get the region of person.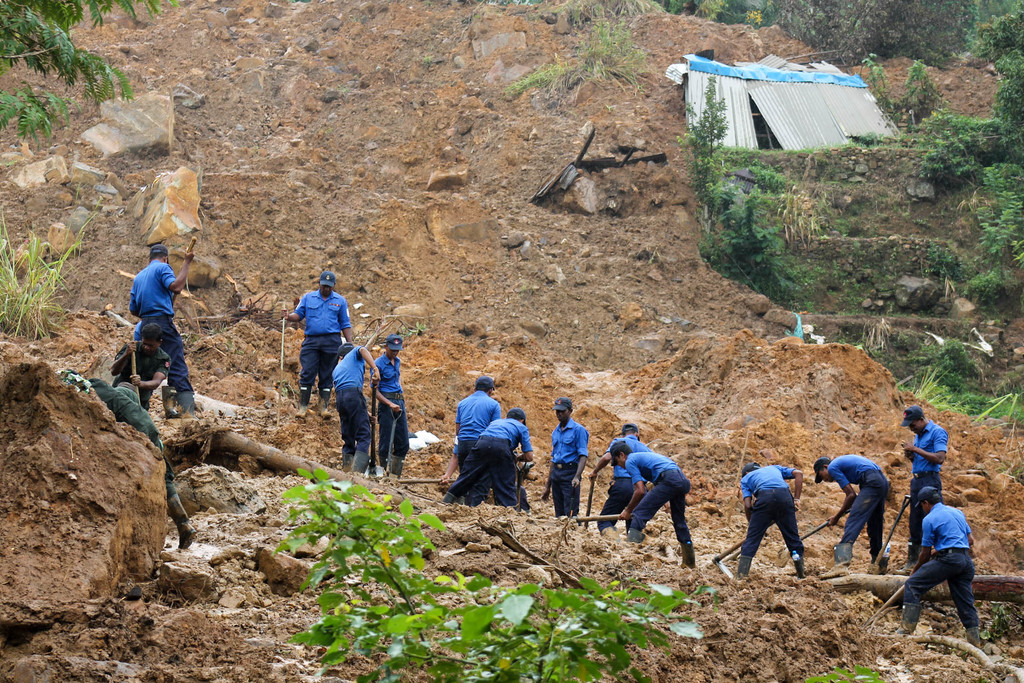
BBox(903, 488, 980, 644).
